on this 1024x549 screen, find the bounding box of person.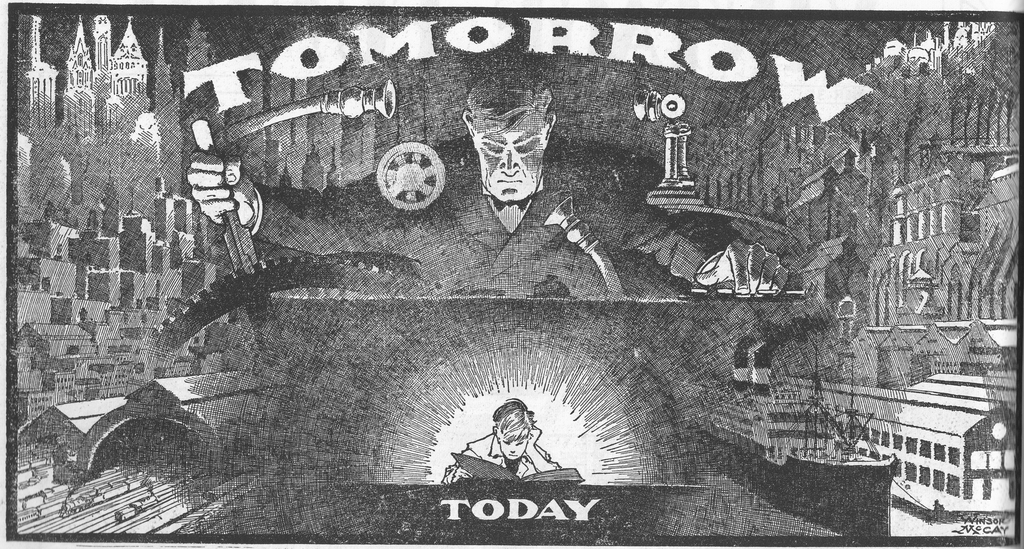
Bounding box: {"left": 199, "top": 54, "right": 785, "bottom": 295}.
